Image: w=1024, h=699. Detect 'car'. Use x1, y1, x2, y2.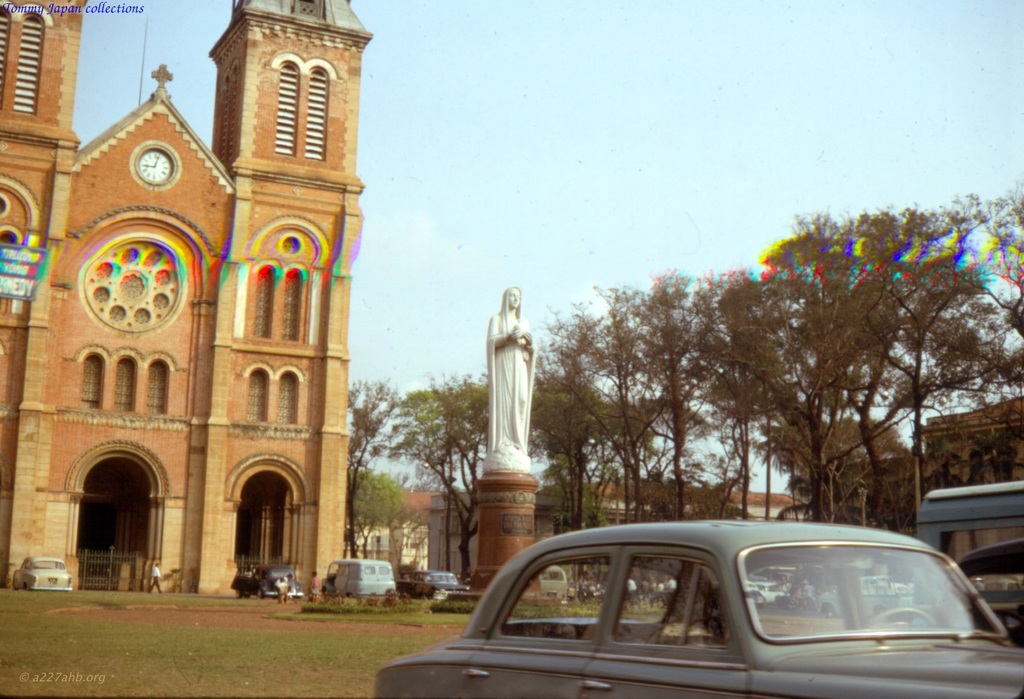
518, 566, 574, 610.
